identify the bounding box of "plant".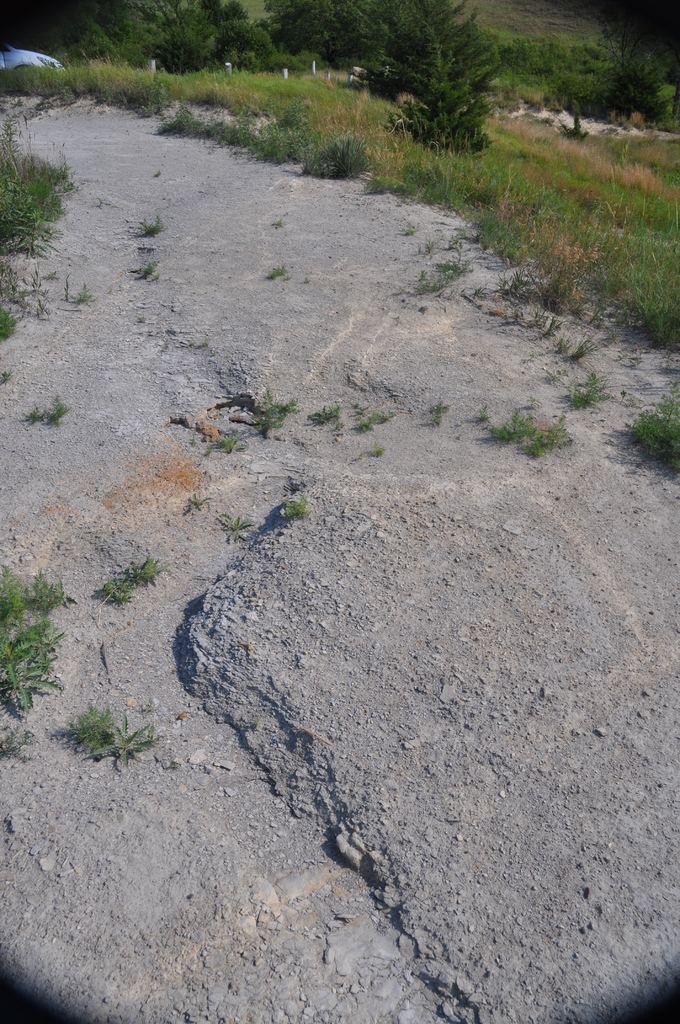
0, 366, 12, 386.
